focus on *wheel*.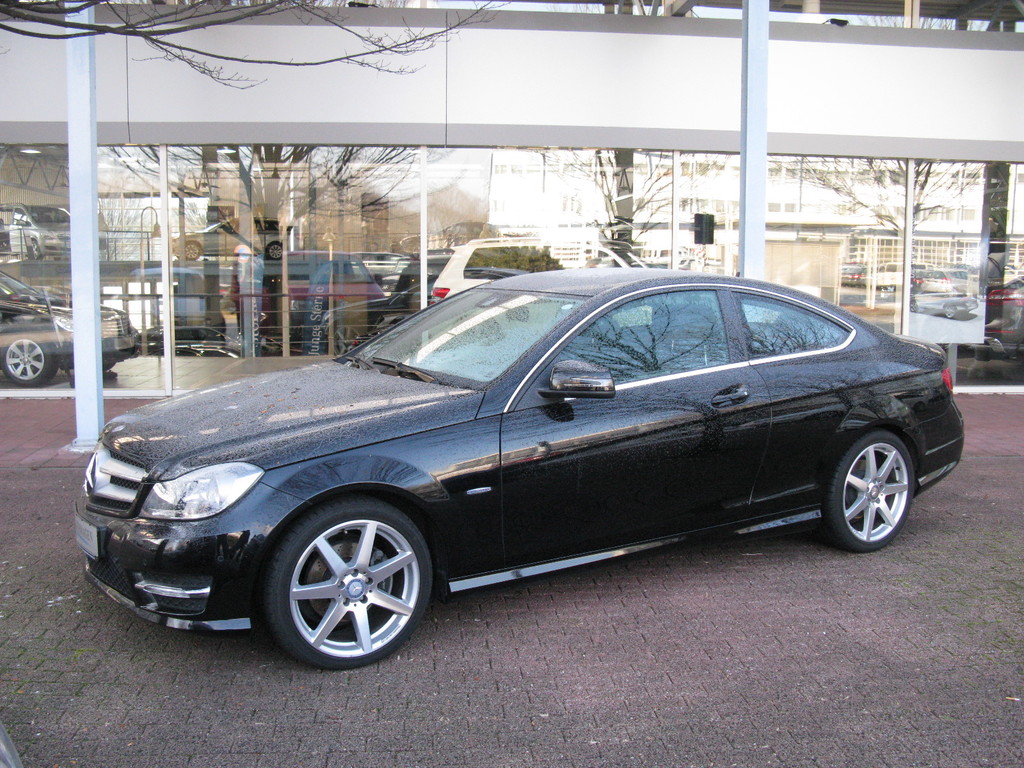
Focused at x1=1, y1=335, x2=58, y2=392.
